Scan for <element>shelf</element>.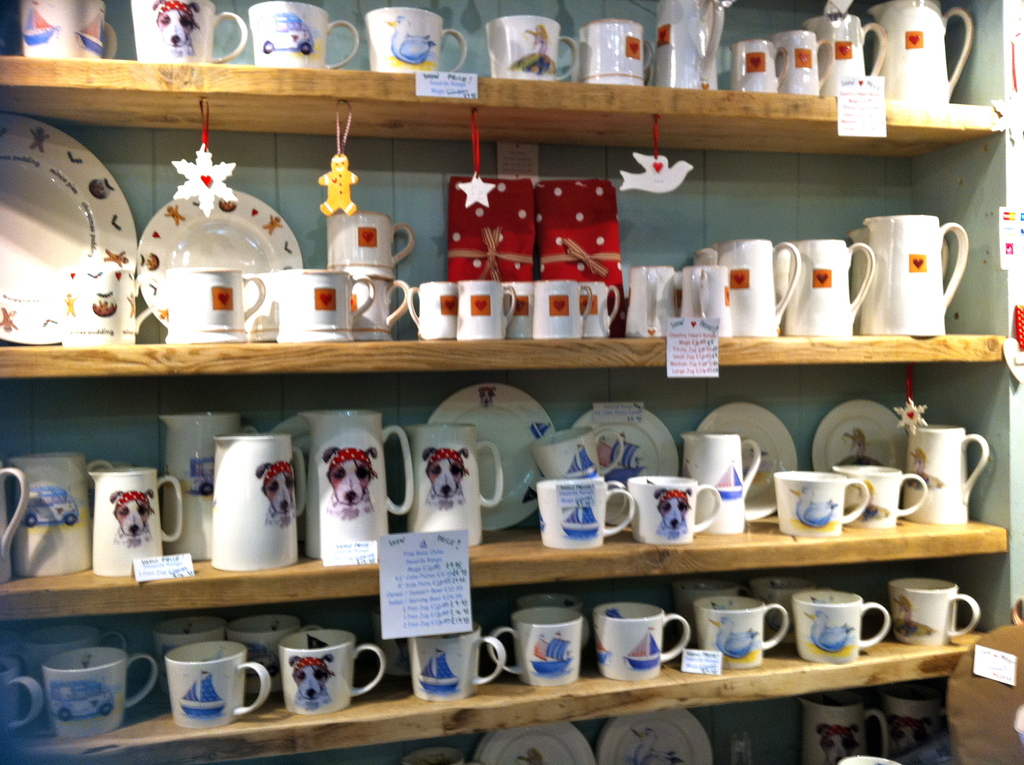
Scan result: 0/376/1009/590.
